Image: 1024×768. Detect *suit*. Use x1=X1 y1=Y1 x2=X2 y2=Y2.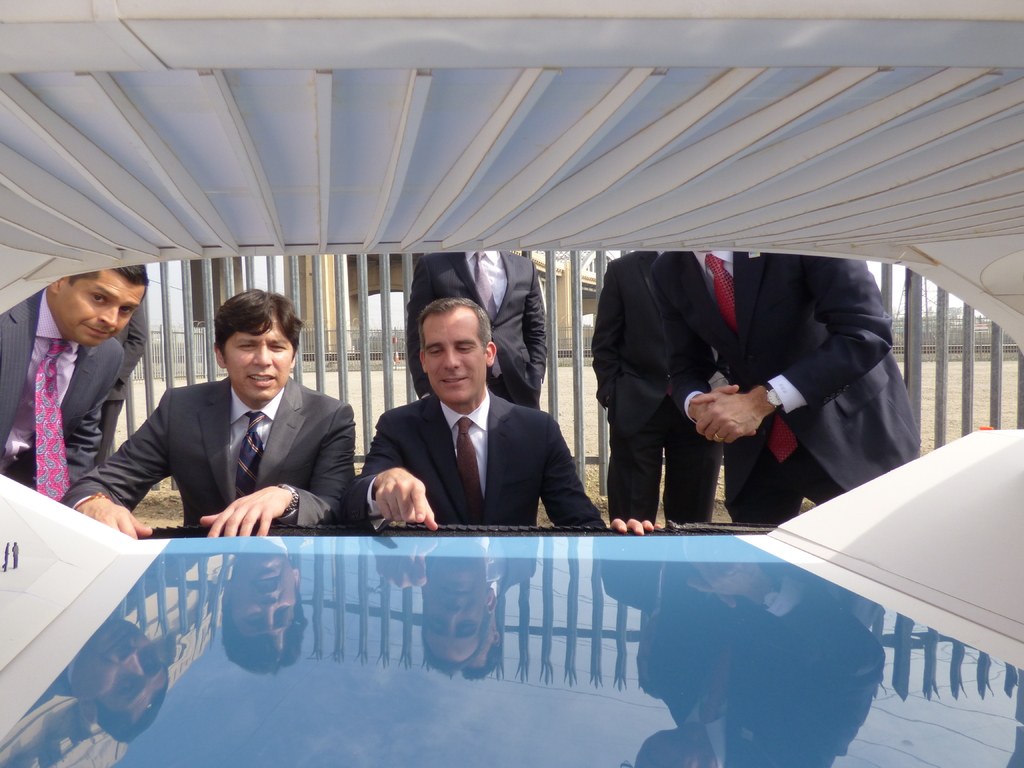
x1=648 y1=249 x2=927 y2=522.
